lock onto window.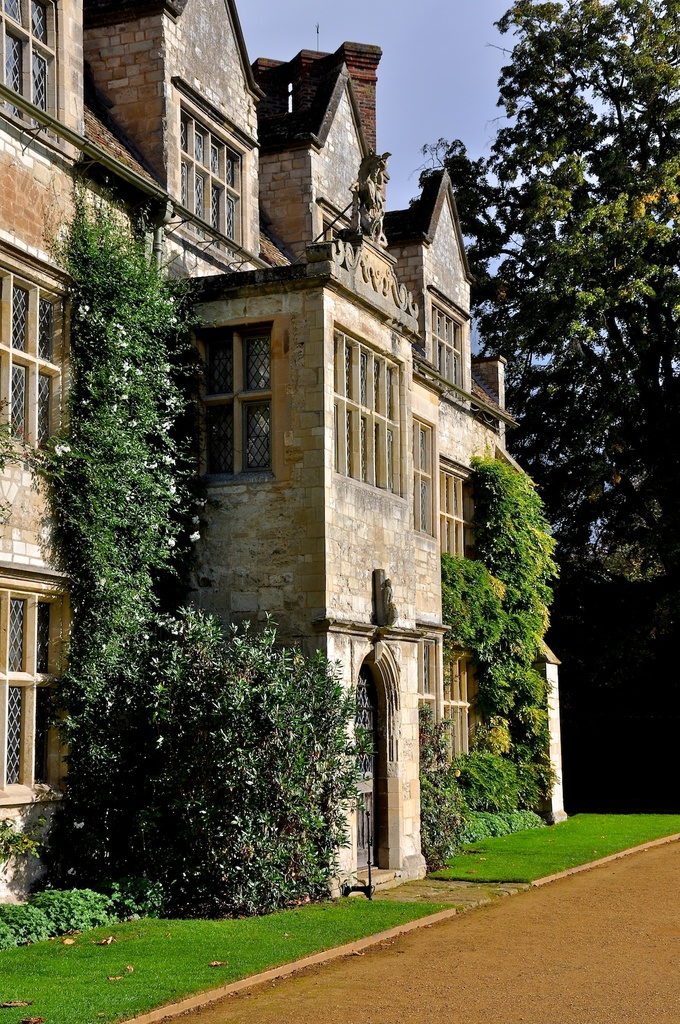
Locked: [441,460,484,565].
